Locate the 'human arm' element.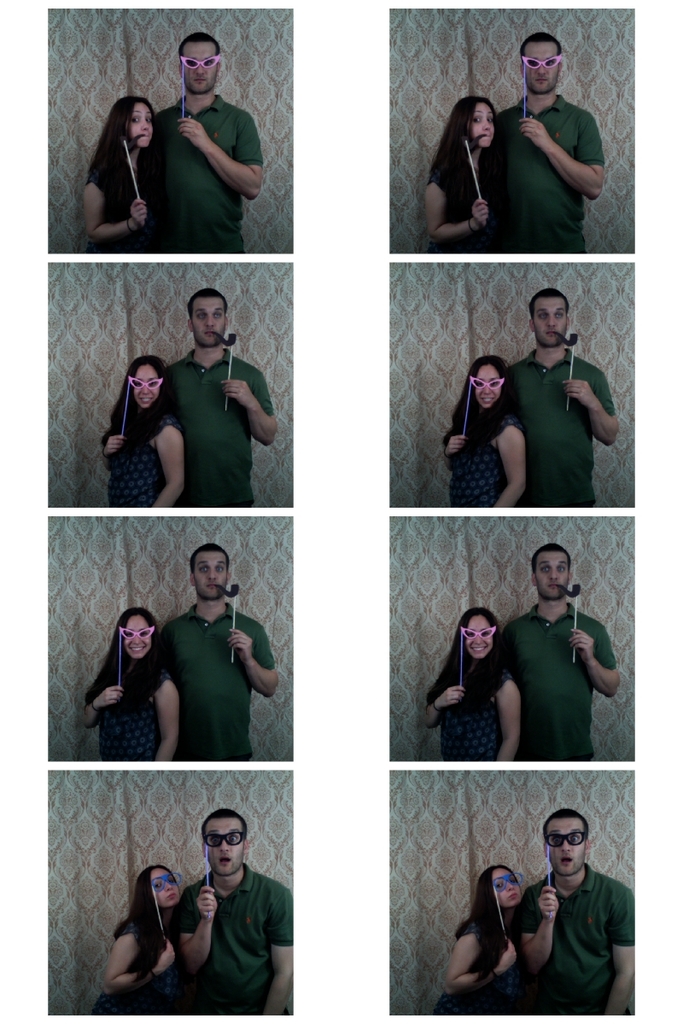
Element bbox: [left=493, top=413, right=535, bottom=505].
